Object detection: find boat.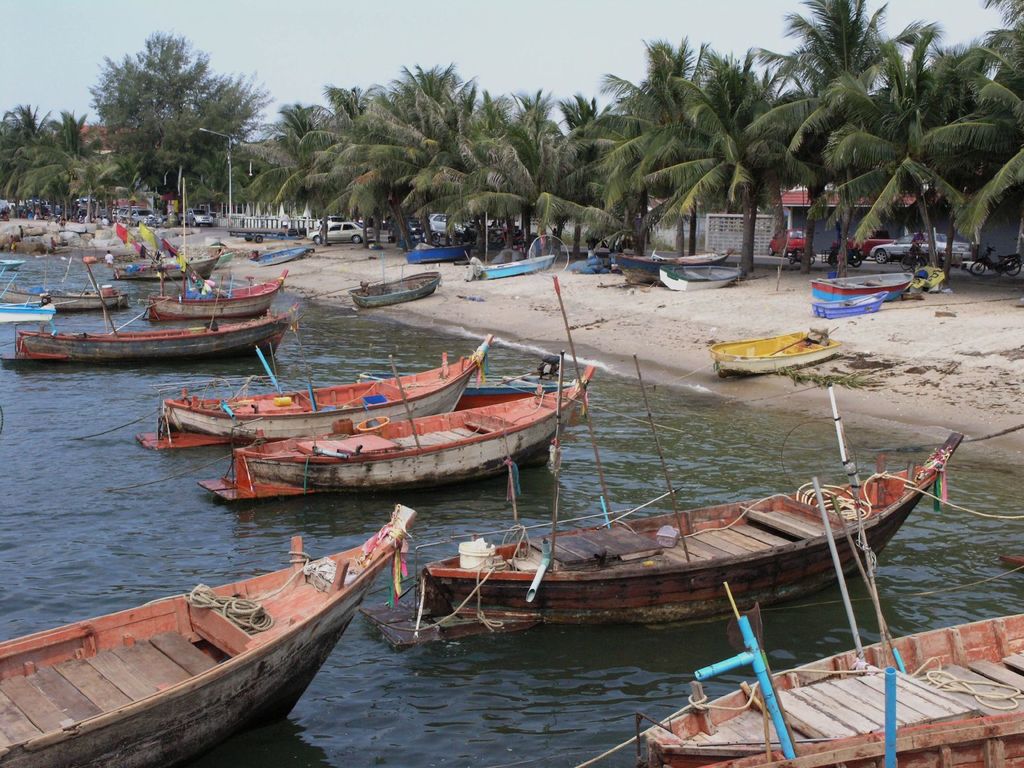
locate(127, 333, 495, 447).
